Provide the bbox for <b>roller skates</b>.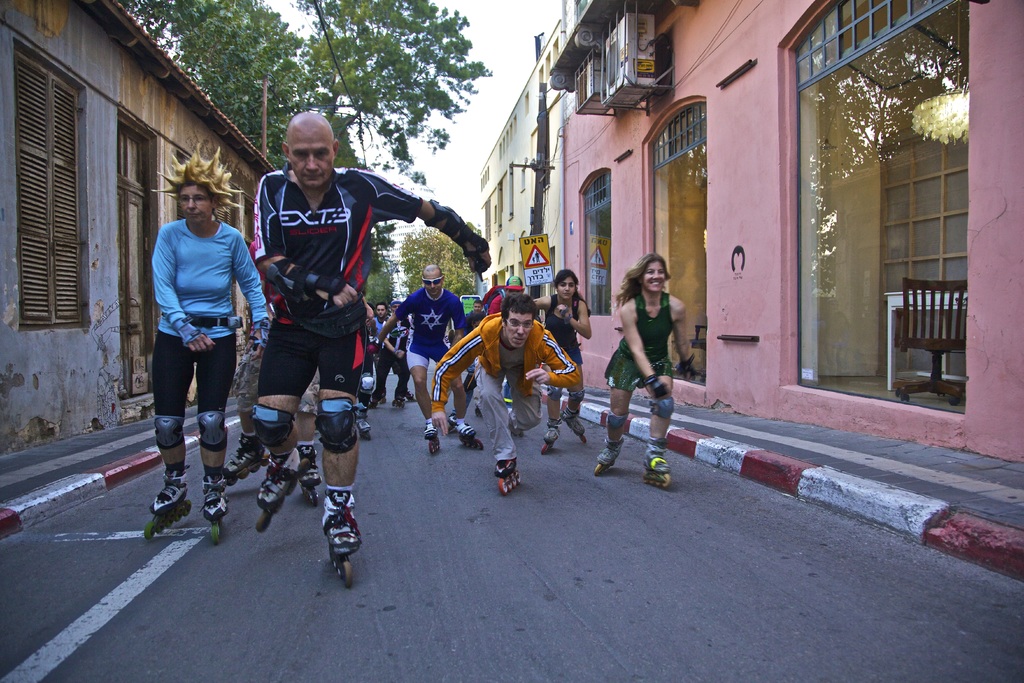
Rect(422, 418, 442, 457).
